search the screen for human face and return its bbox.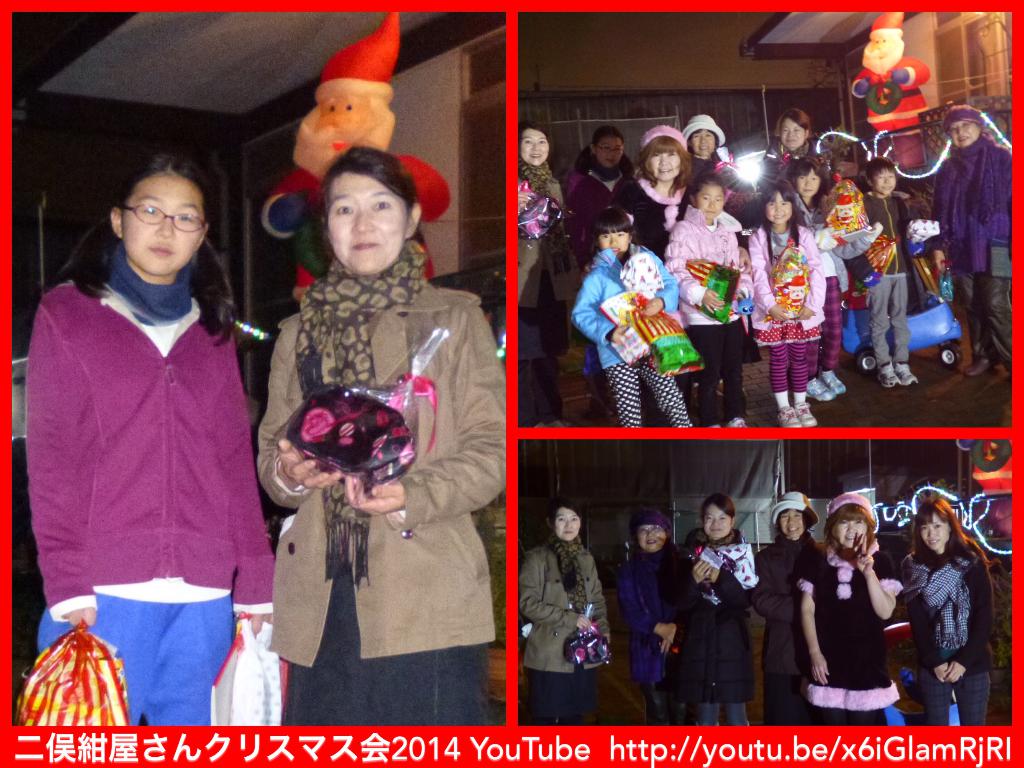
Found: [x1=553, y1=509, x2=580, y2=540].
